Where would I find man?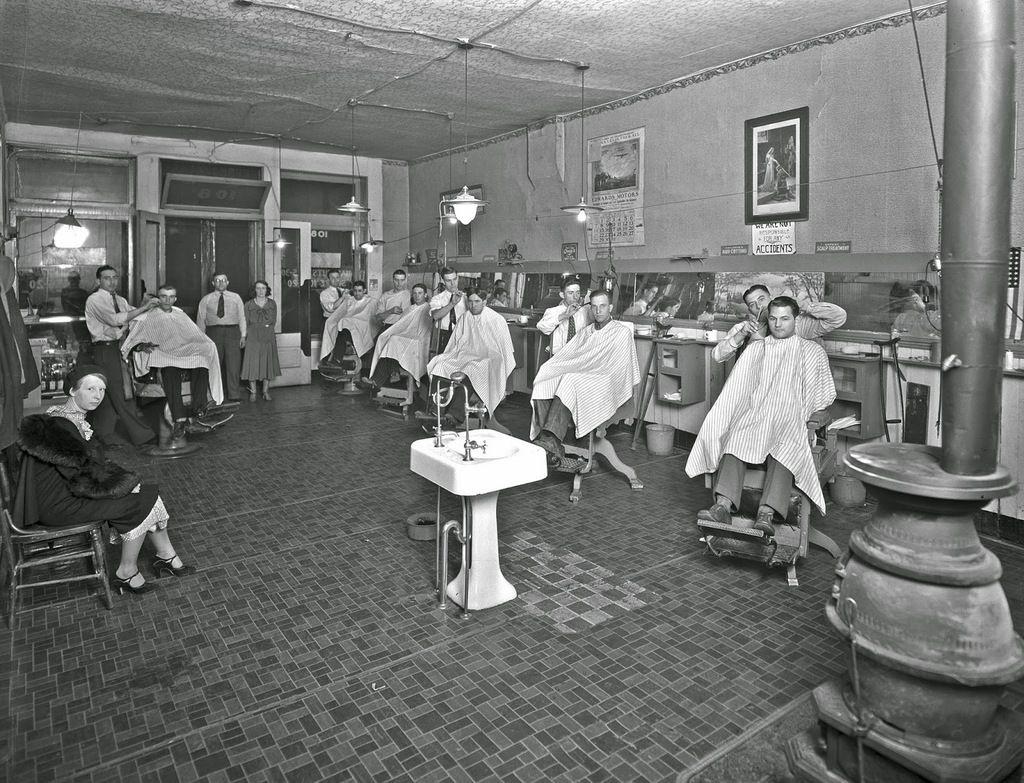
At bbox=[683, 295, 831, 535].
